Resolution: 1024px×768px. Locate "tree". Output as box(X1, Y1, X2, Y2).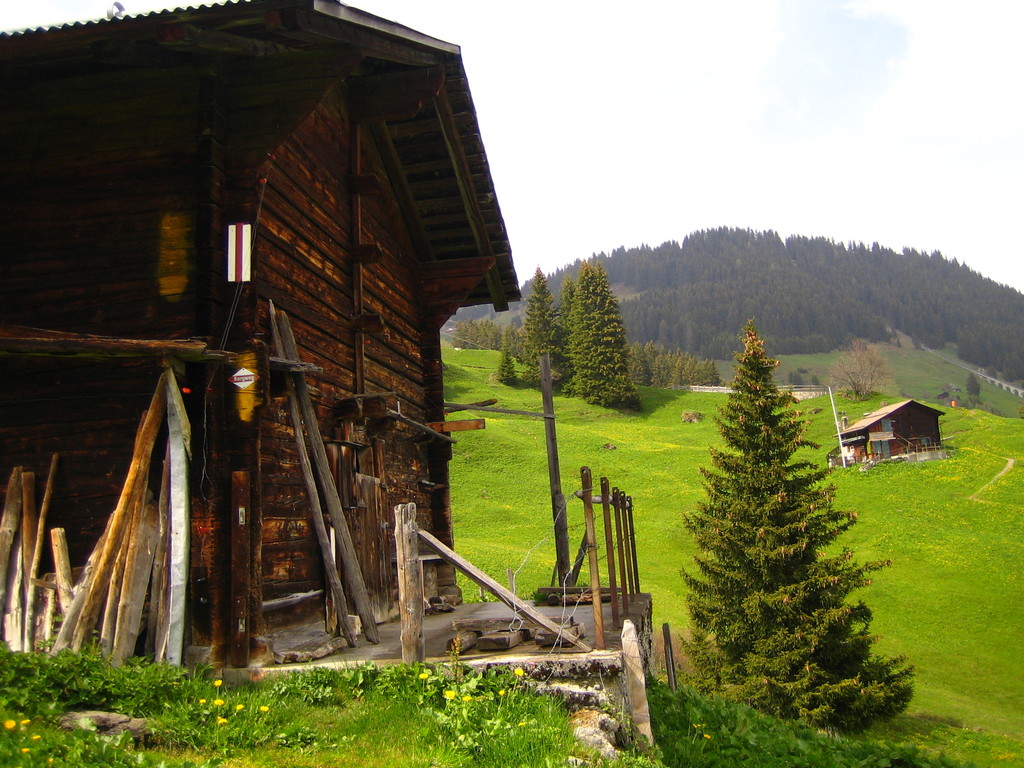
box(675, 301, 901, 730).
